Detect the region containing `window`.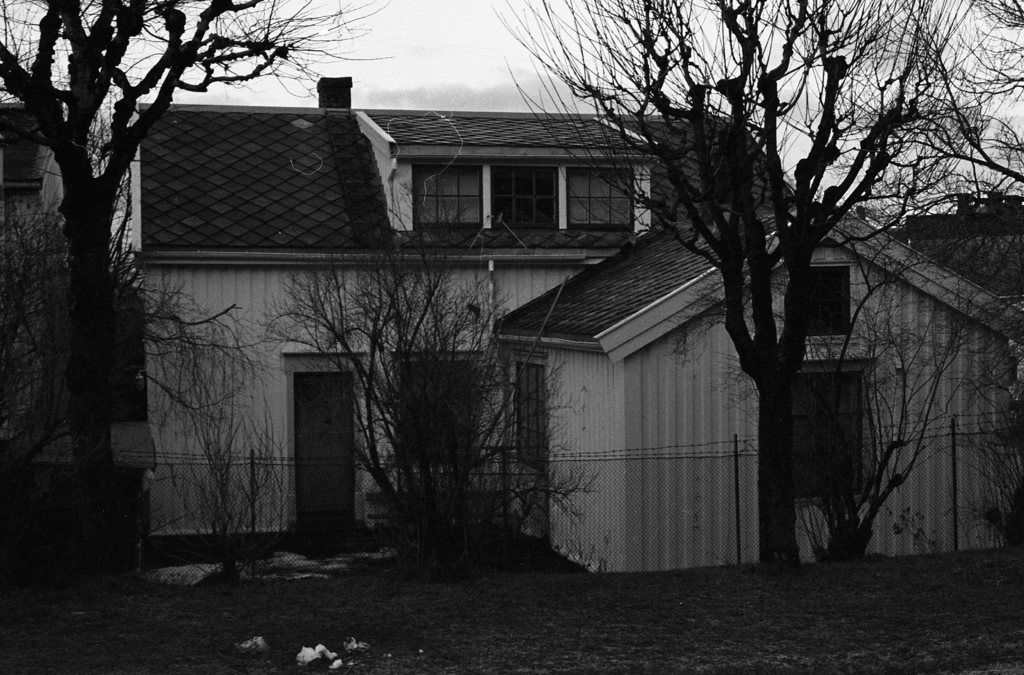
pyautogui.locateOnScreen(564, 163, 632, 232).
